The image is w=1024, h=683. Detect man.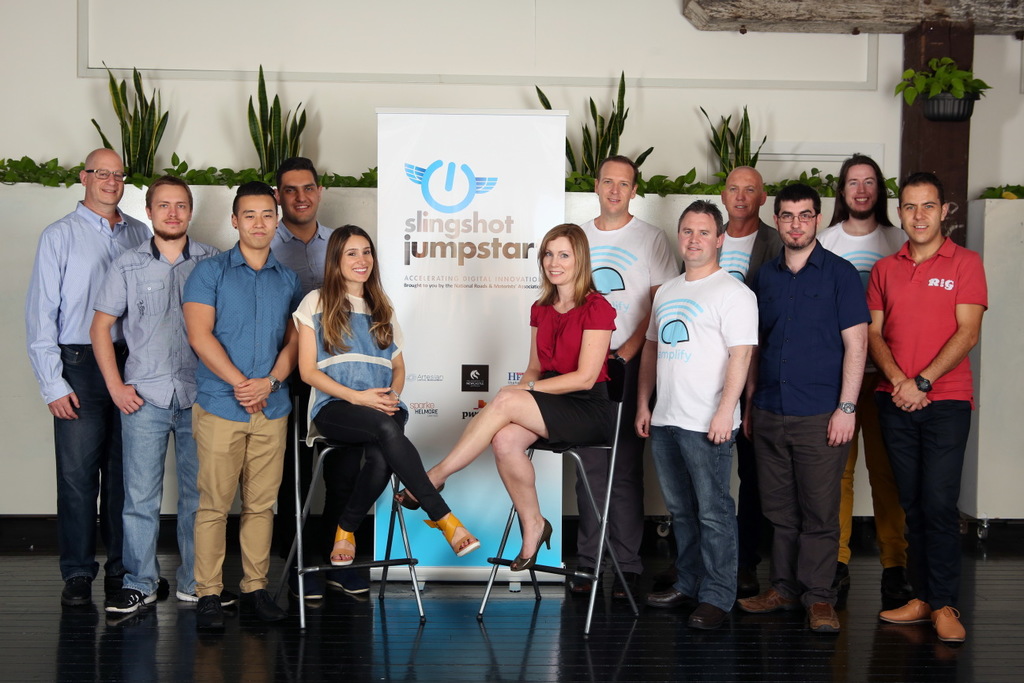
Detection: rect(273, 159, 333, 596).
